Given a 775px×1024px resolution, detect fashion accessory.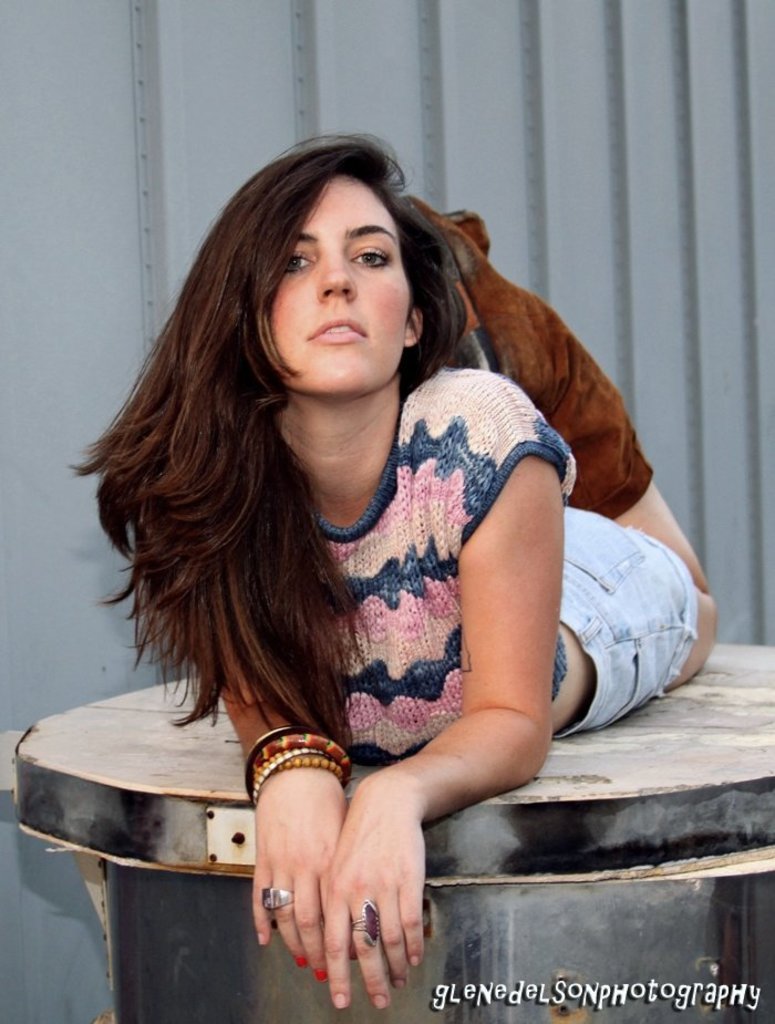
[left=351, top=899, right=389, bottom=950].
